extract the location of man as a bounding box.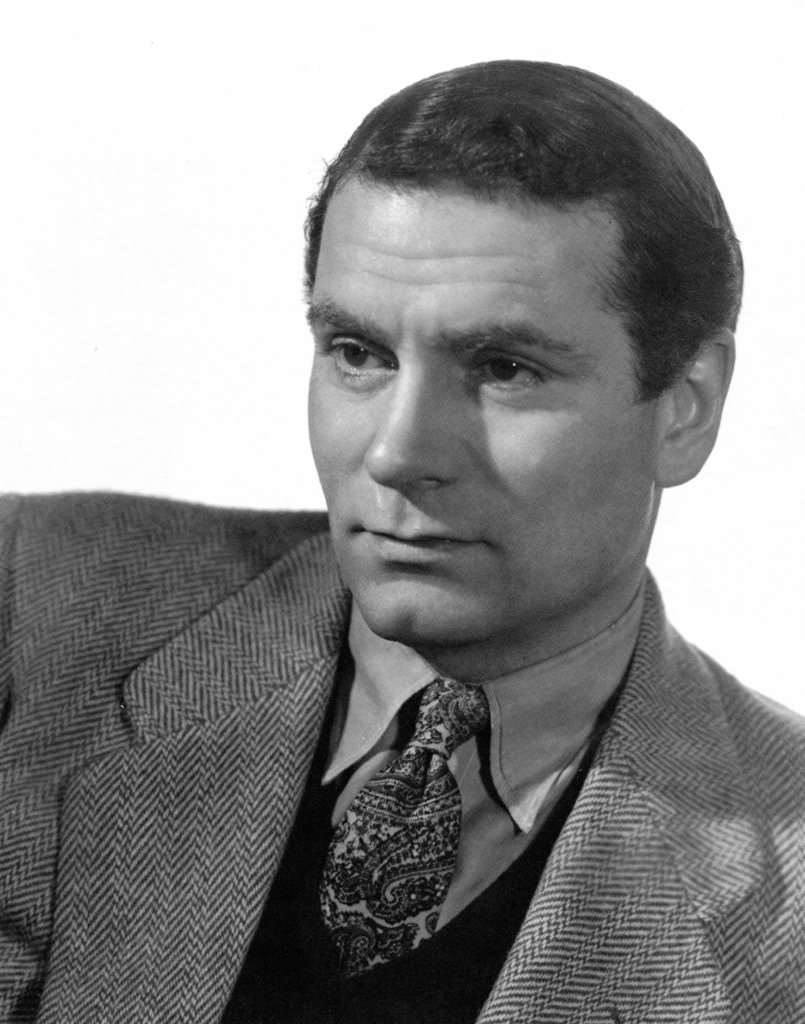
Rect(0, 57, 804, 1023).
